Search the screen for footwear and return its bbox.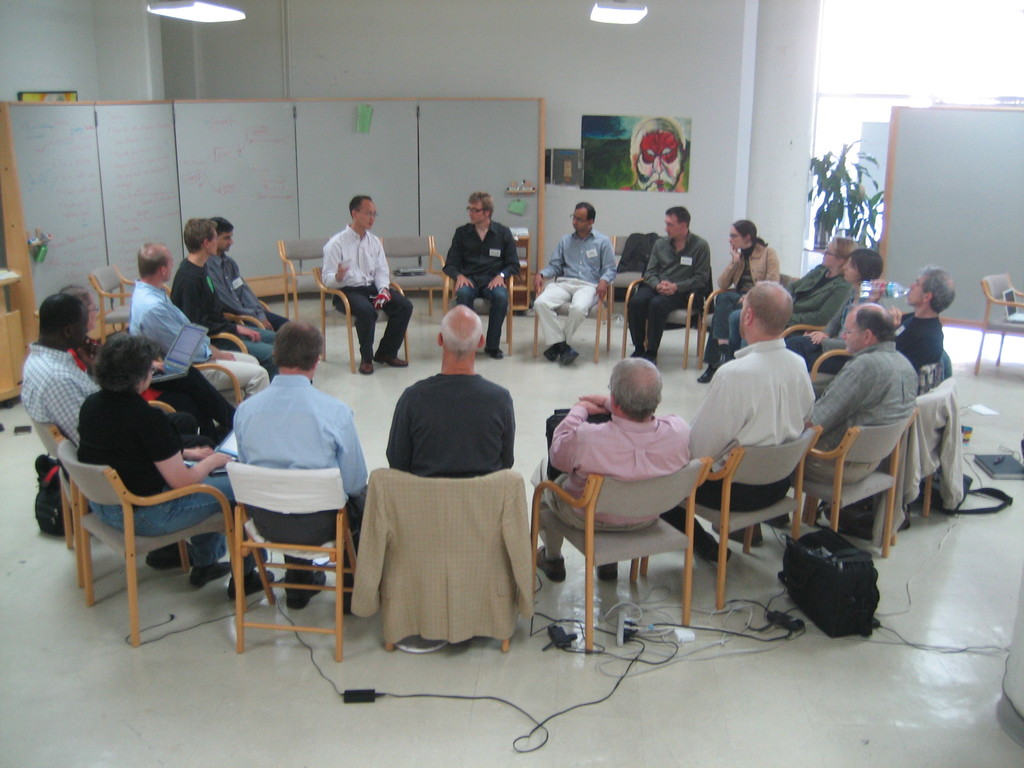
Found: bbox=(589, 552, 618, 584).
